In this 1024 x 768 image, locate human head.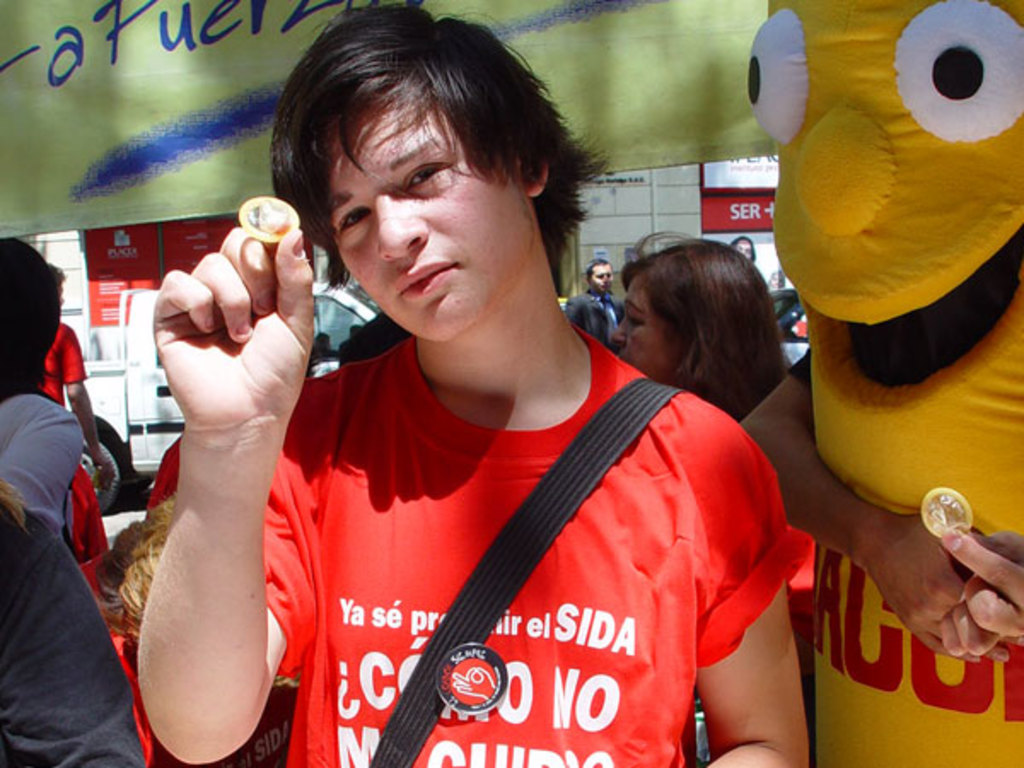
Bounding box: 259/15/592/329.
